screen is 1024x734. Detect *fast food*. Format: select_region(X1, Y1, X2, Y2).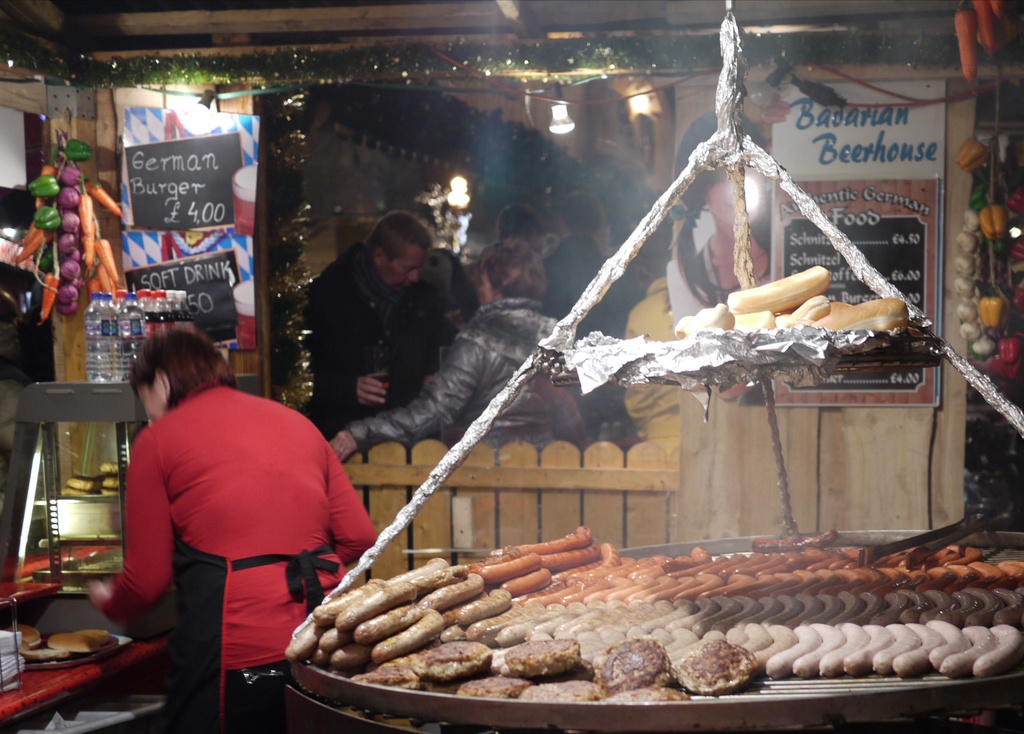
select_region(43, 628, 104, 652).
